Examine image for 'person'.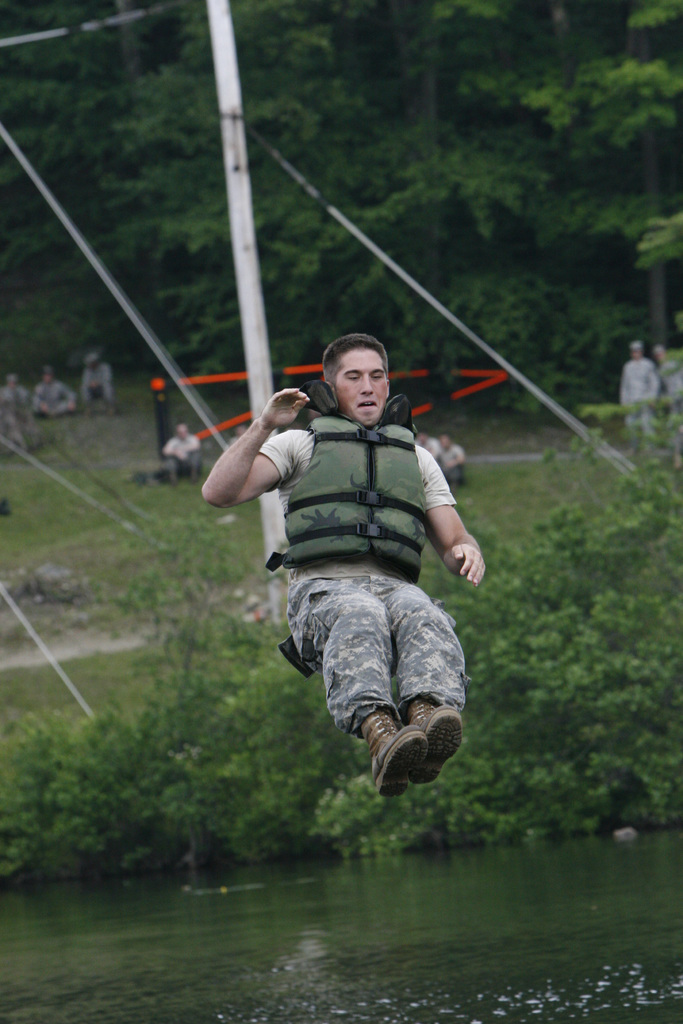
Examination result: box(0, 373, 29, 412).
